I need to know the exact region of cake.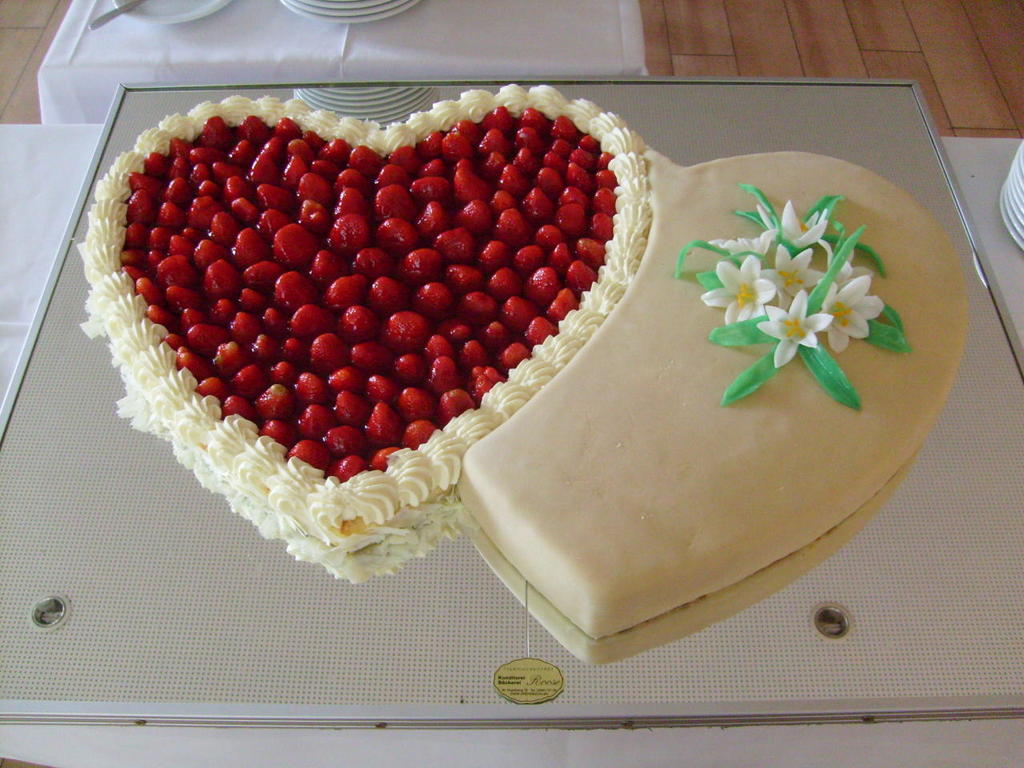
Region: (x1=74, y1=82, x2=967, y2=645).
